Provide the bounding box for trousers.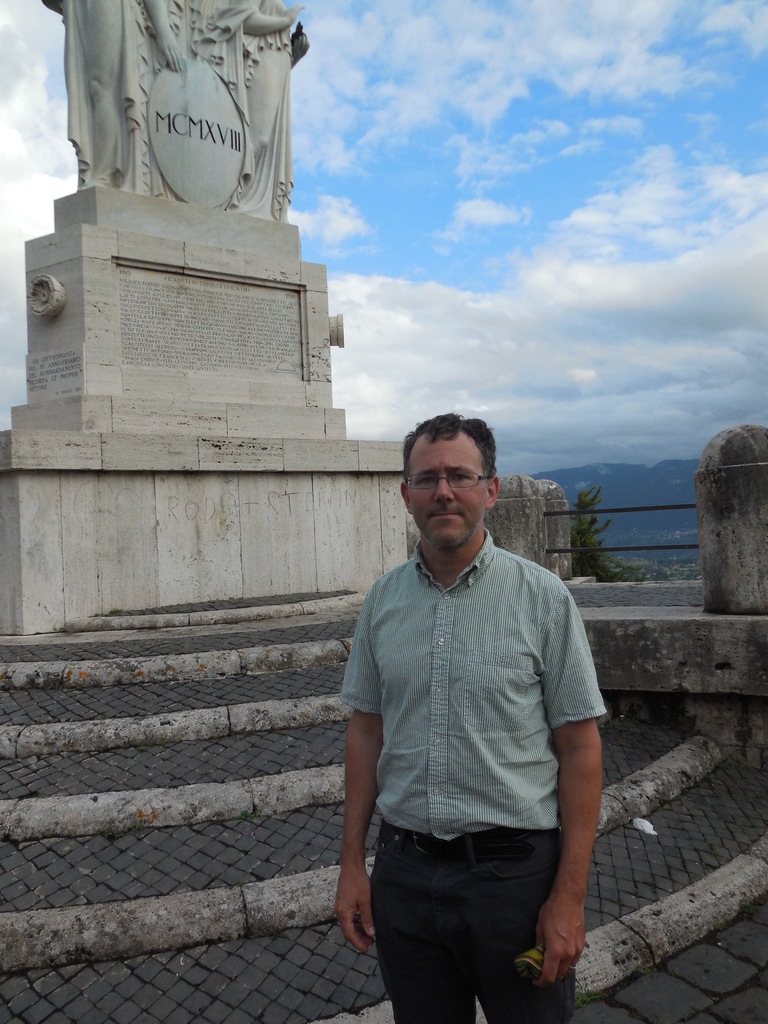
(x1=366, y1=825, x2=561, y2=1005).
